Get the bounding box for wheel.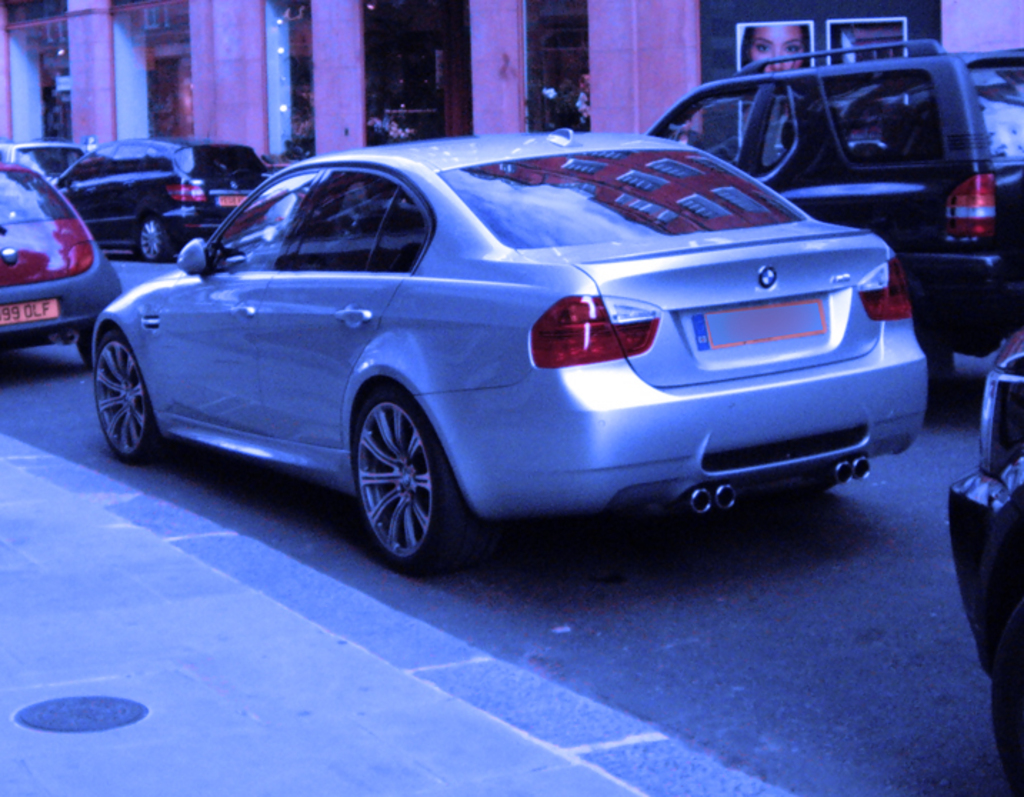
(x1=79, y1=331, x2=91, y2=364).
